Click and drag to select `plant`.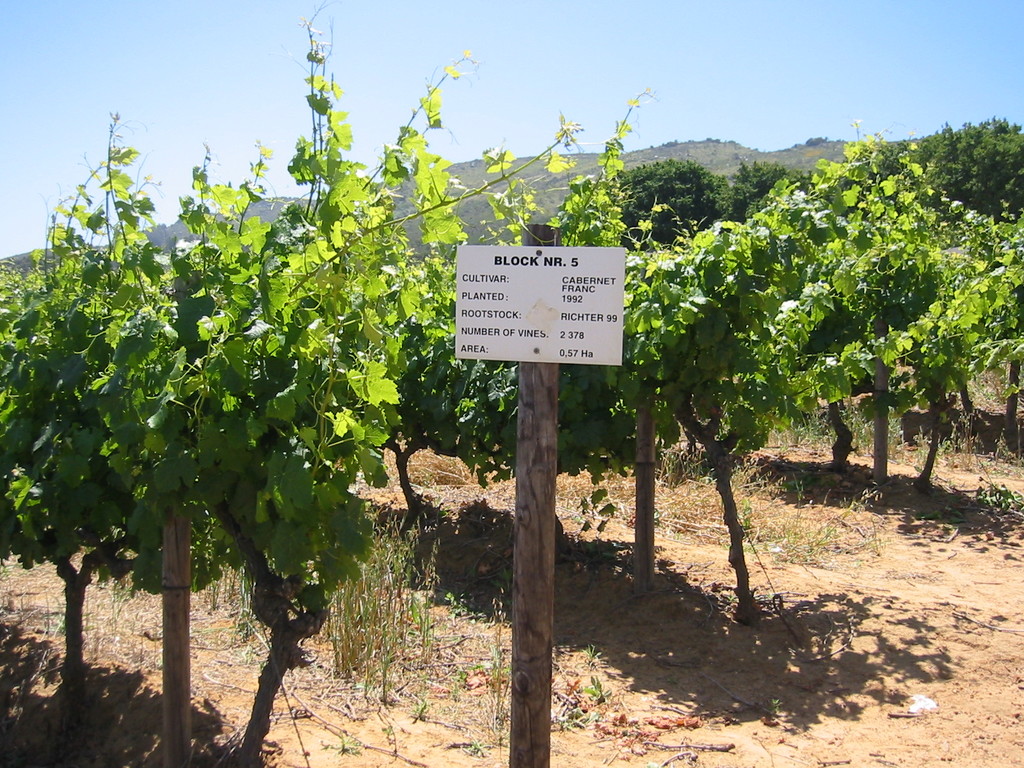
Selection: {"x1": 583, "y1": 640, "x2": 602, "y2": 671}.
